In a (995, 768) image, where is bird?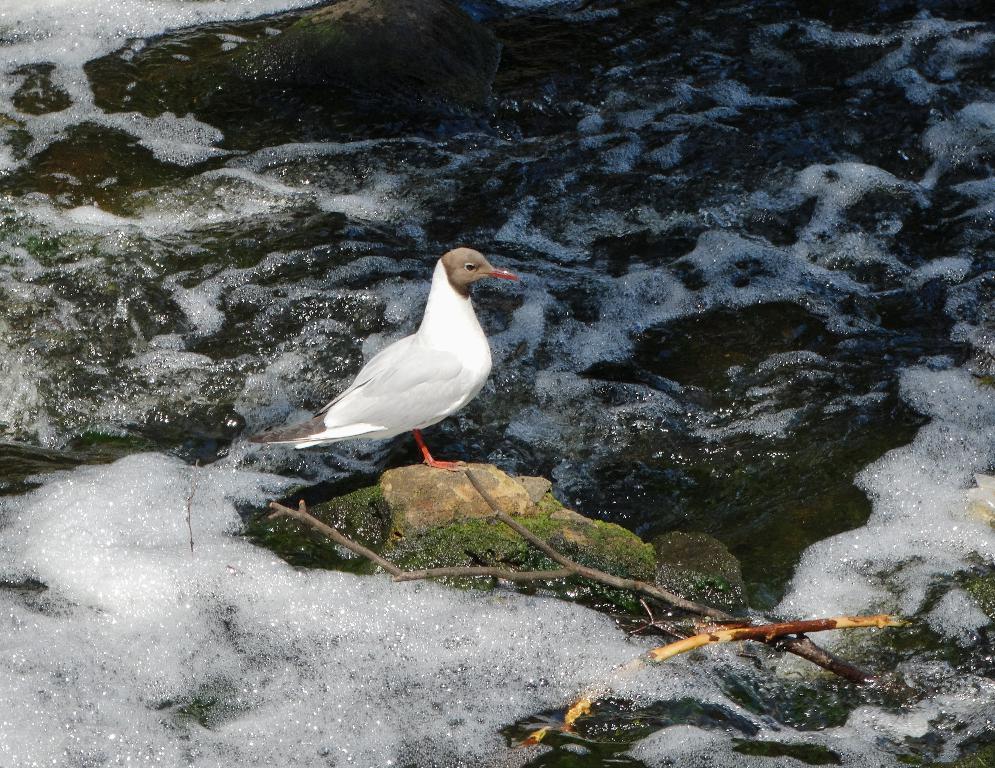
<box>249,235,543,471</box>.
